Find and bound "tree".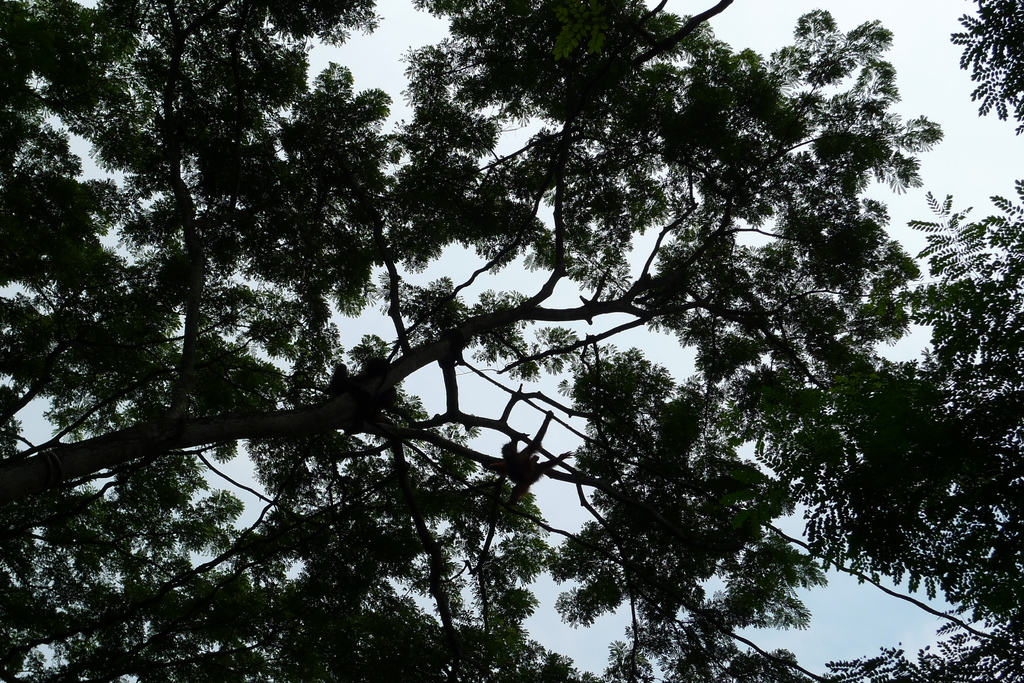
Bound: detection(0, 0, 945, 682).
